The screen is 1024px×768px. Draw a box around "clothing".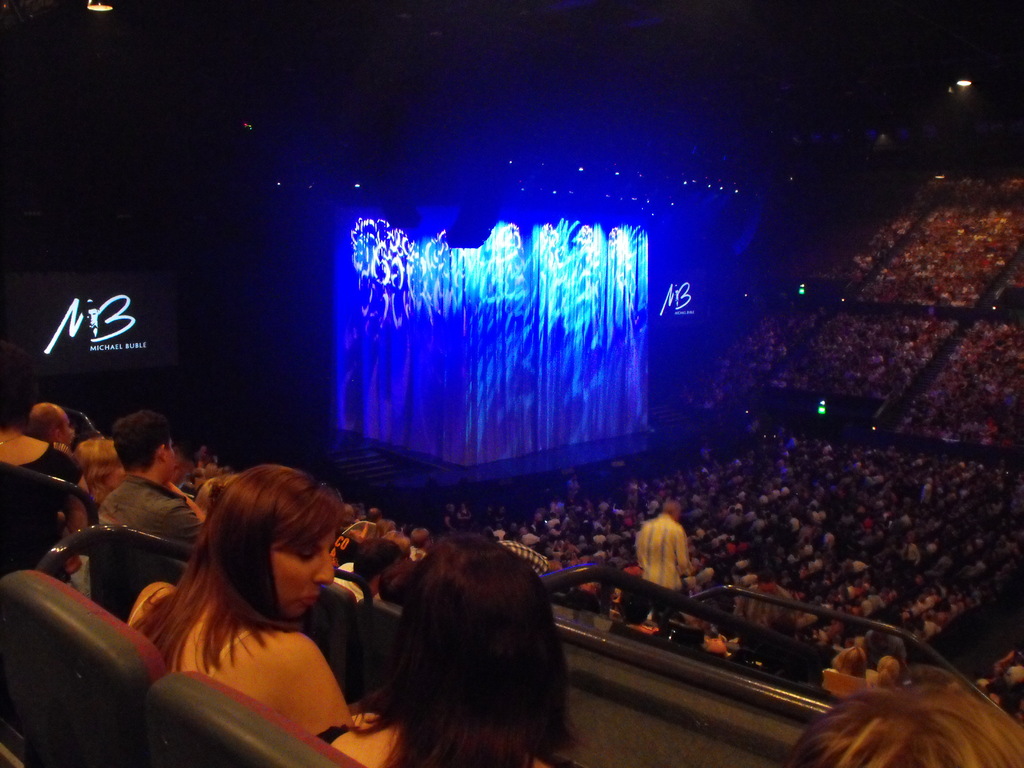
locate(96, 465, 199, 540).
